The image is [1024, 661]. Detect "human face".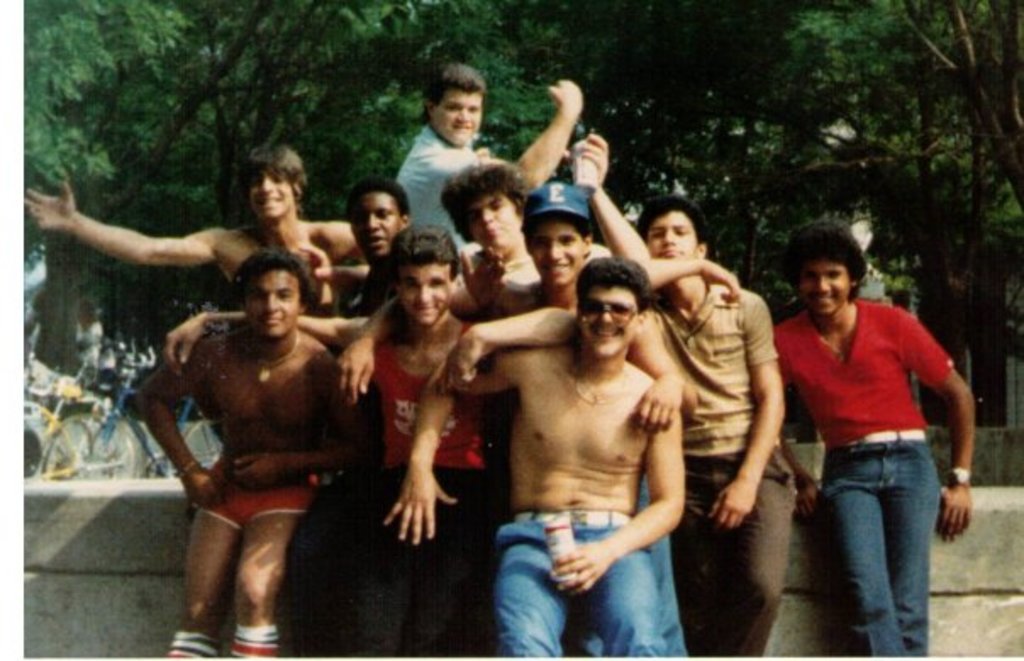
Detection: bbox=(799, 263, 853, 317).
